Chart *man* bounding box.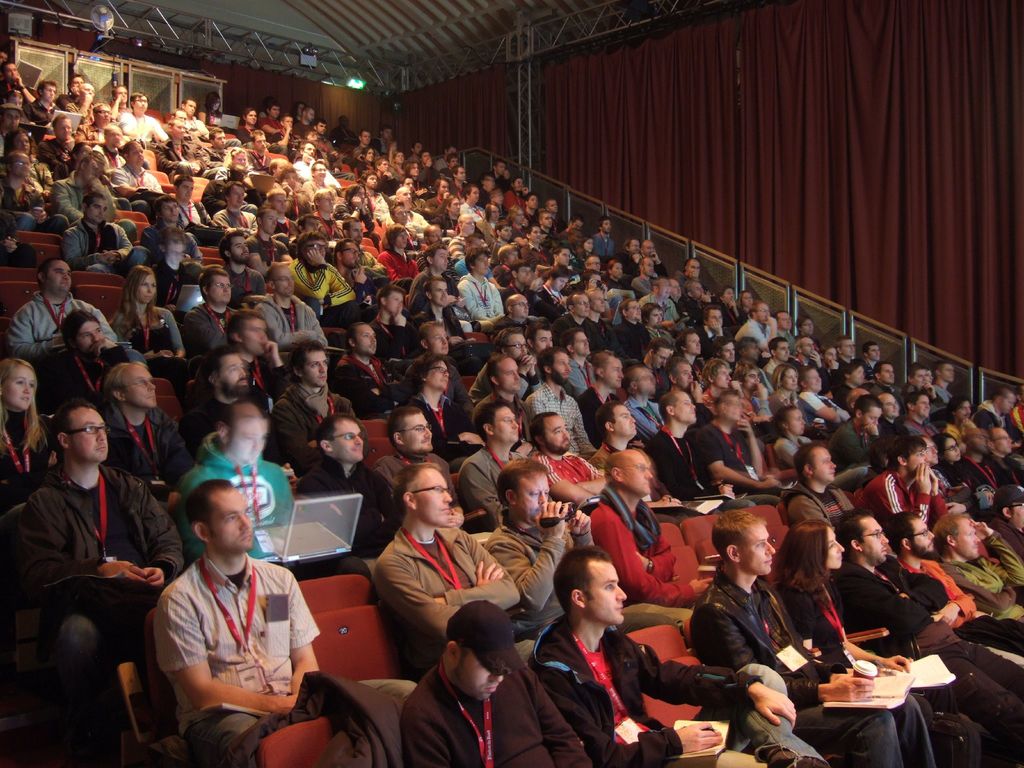
Charted: bbox=[568, 326, 594, 392].
